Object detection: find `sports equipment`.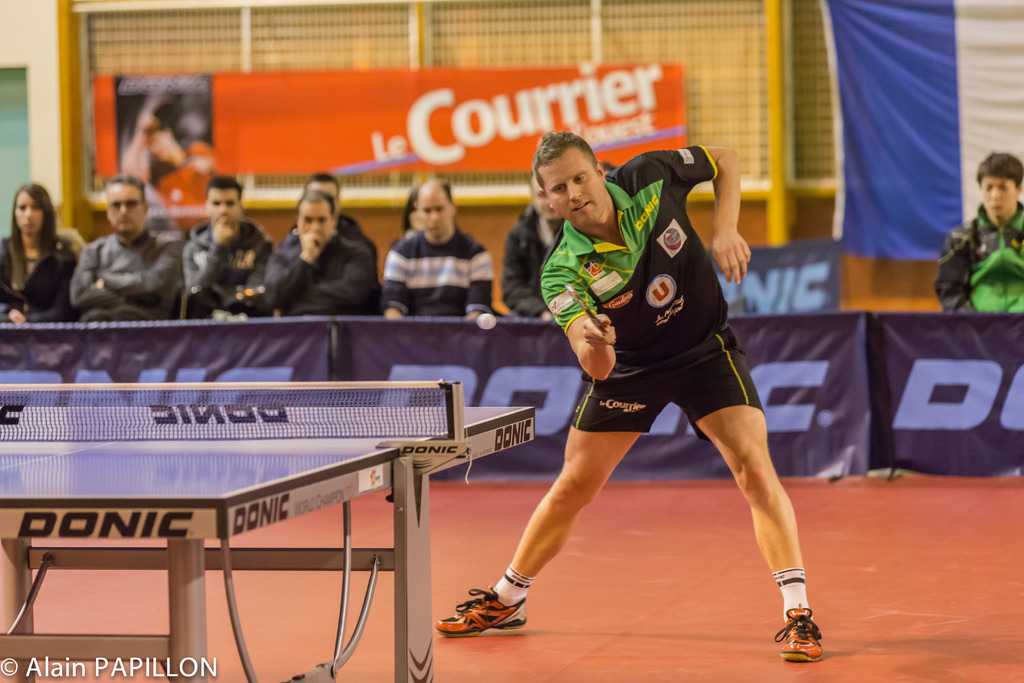
(437, 587, 527, 638).
